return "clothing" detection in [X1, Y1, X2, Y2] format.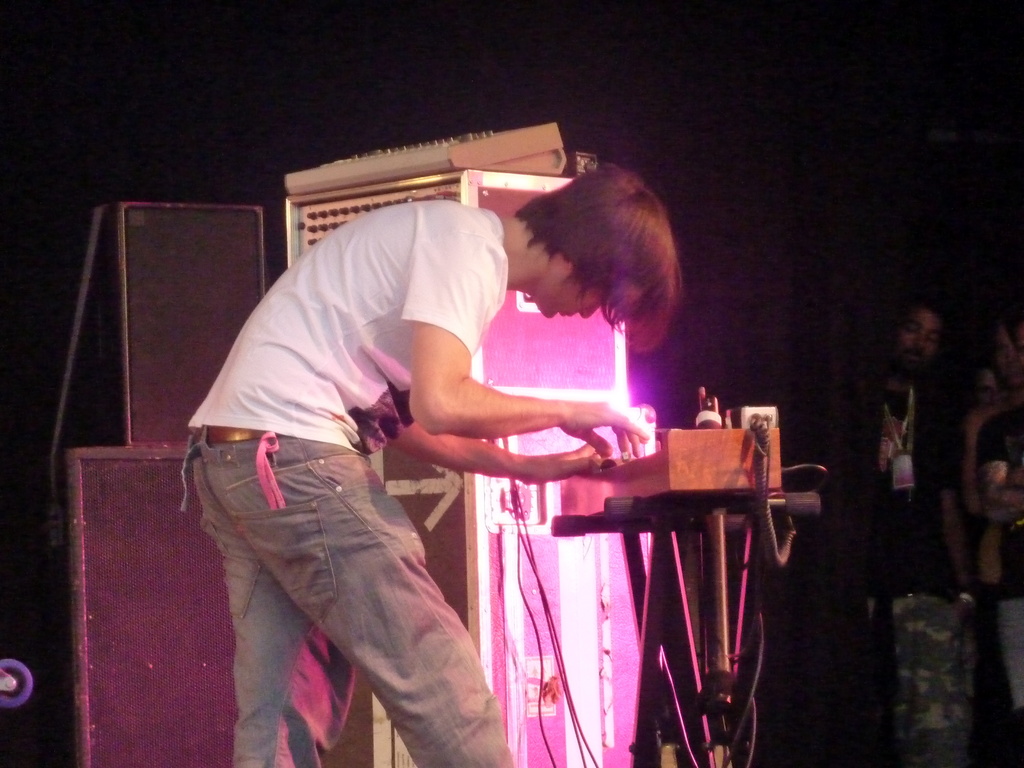
[975, 397, 1023, 730].
